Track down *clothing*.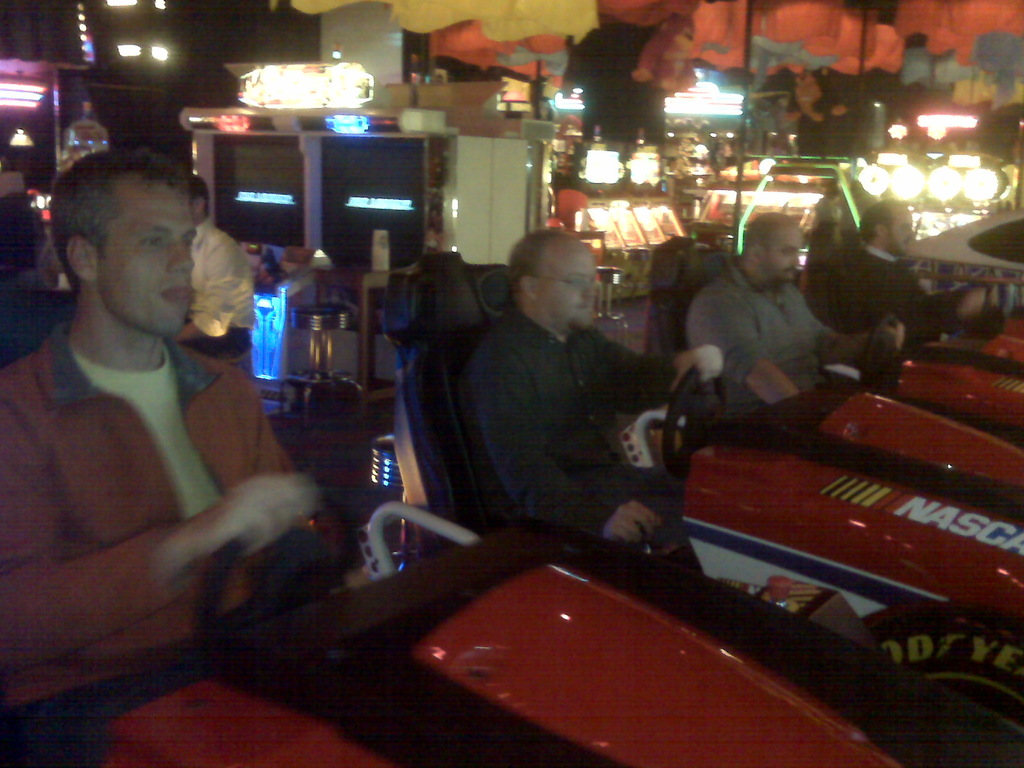
Tracked to (x1=0, y1=317, x2=331, y2=735).
